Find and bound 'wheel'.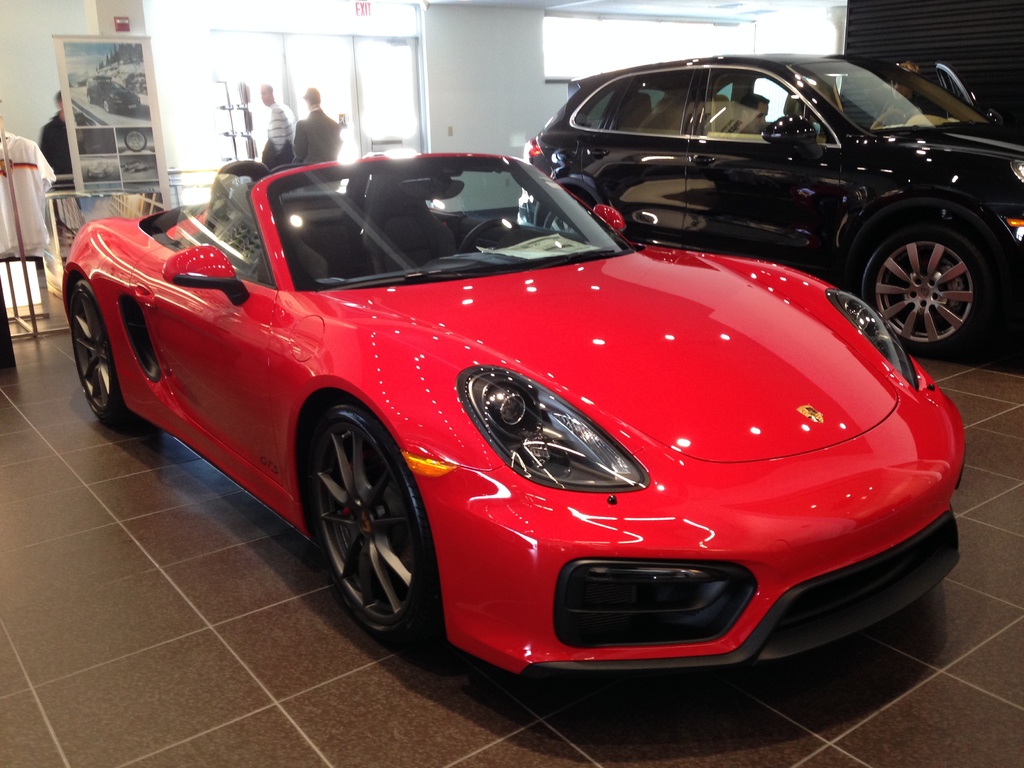
Bound: x1=458, y1=217, x2=520, y2=253.
